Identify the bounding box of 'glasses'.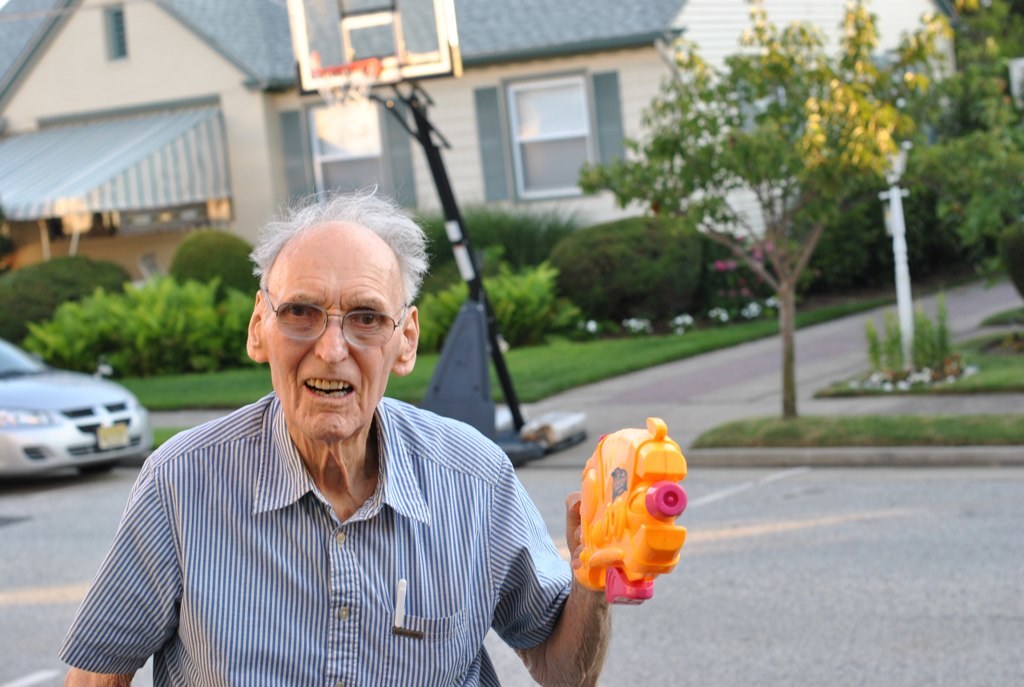
266,289,407,353.
